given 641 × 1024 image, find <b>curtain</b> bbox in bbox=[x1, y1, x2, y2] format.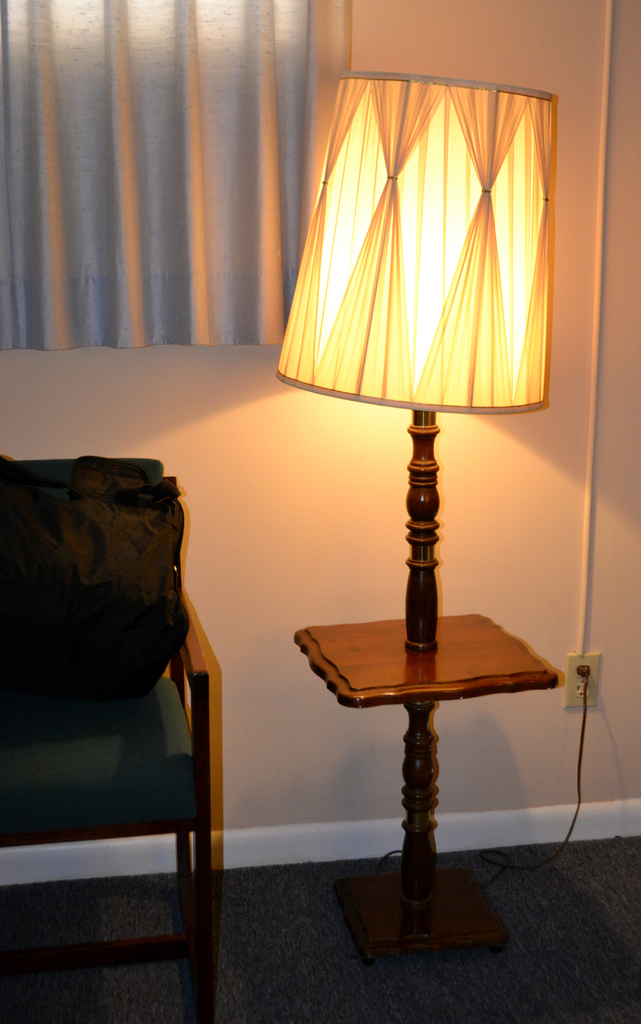
bbox=[1, 0, 312, 330].
